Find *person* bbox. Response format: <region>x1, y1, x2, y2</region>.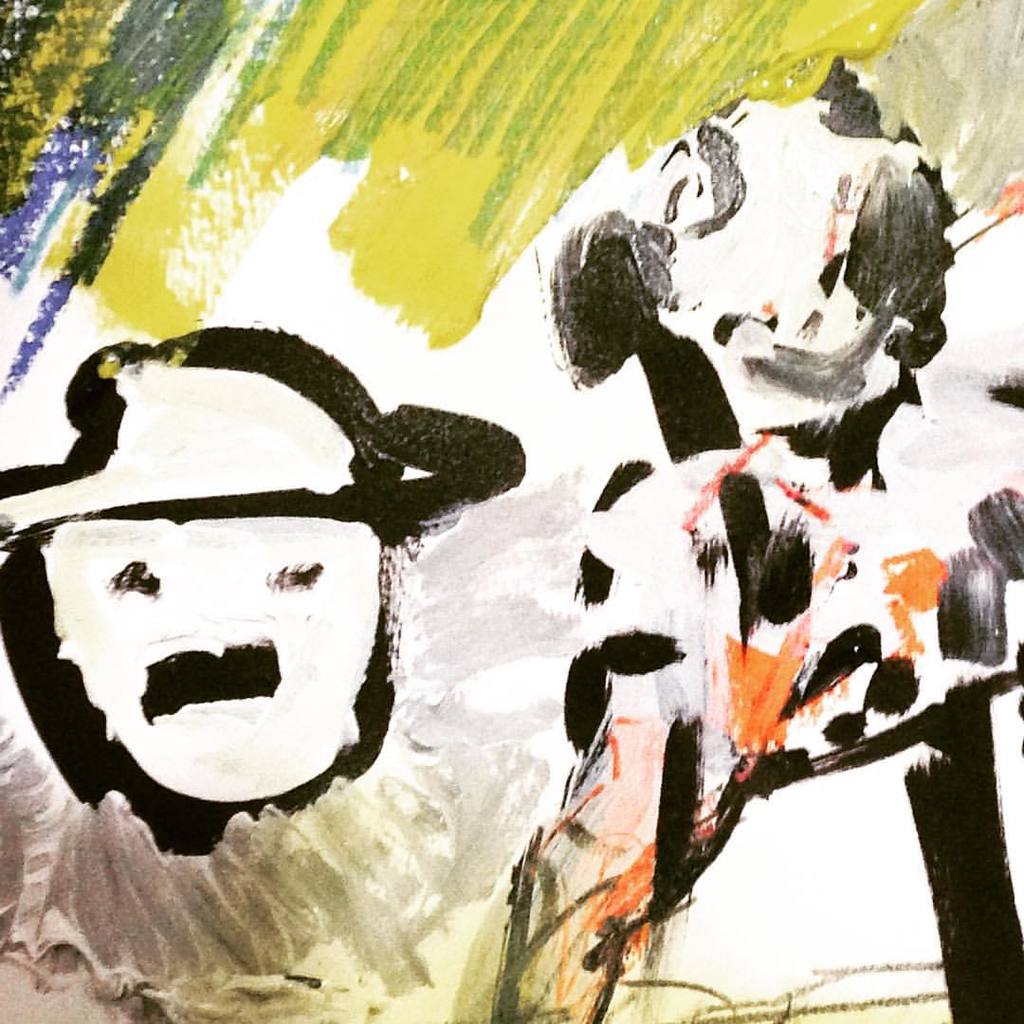
<region>0, 320, 527, 856</region>.
